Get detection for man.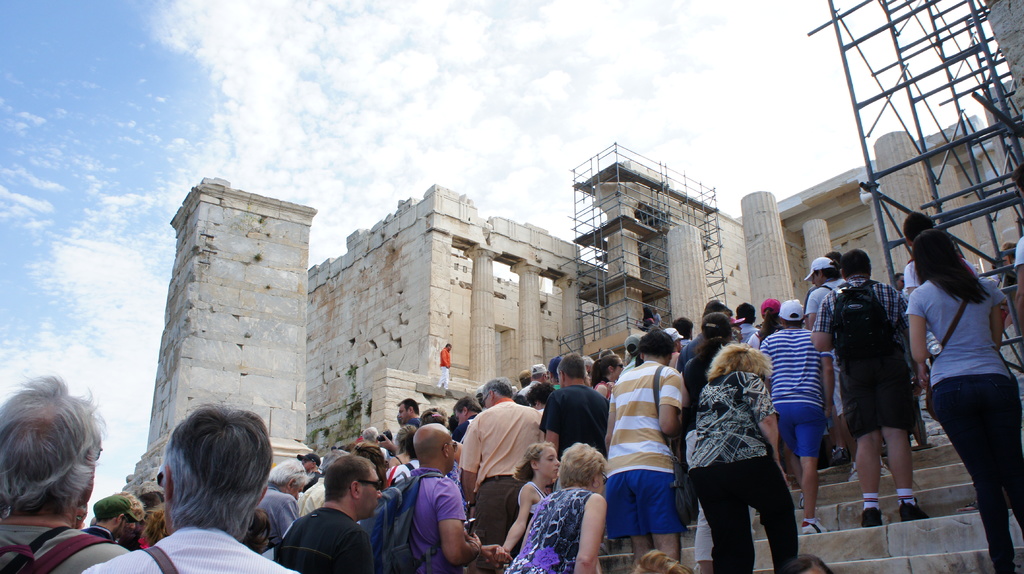
Detection: <bbox>0, 375, 129, 573</bbox>.
